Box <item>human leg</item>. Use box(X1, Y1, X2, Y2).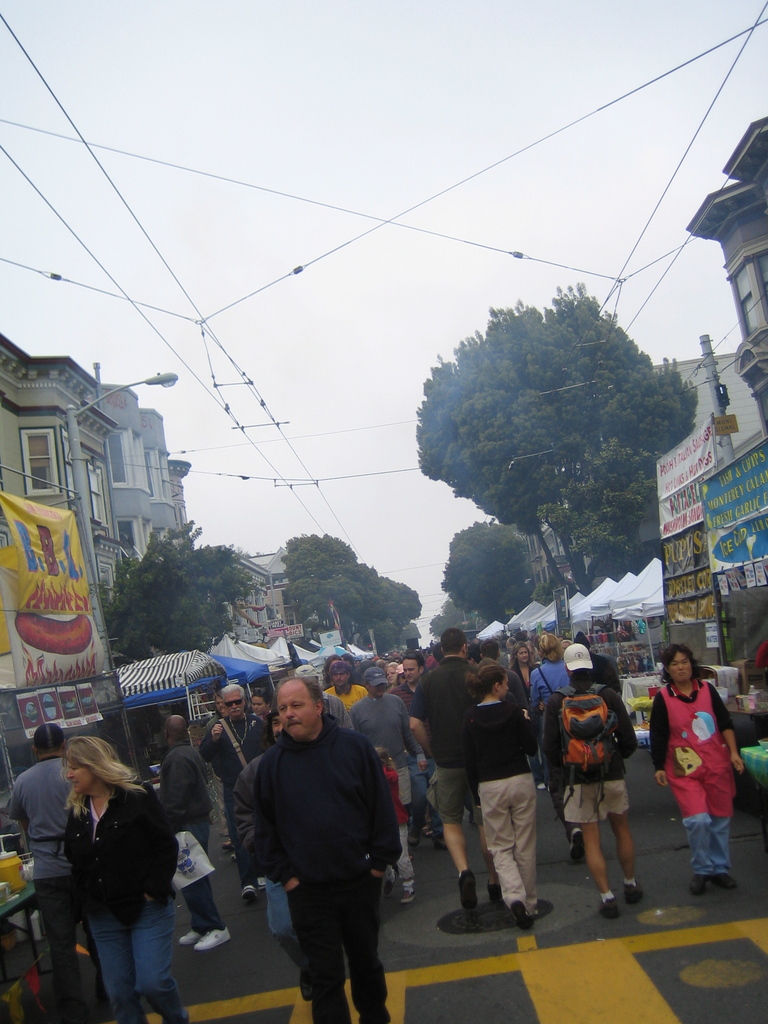
box(675, 758, 733, 897).
